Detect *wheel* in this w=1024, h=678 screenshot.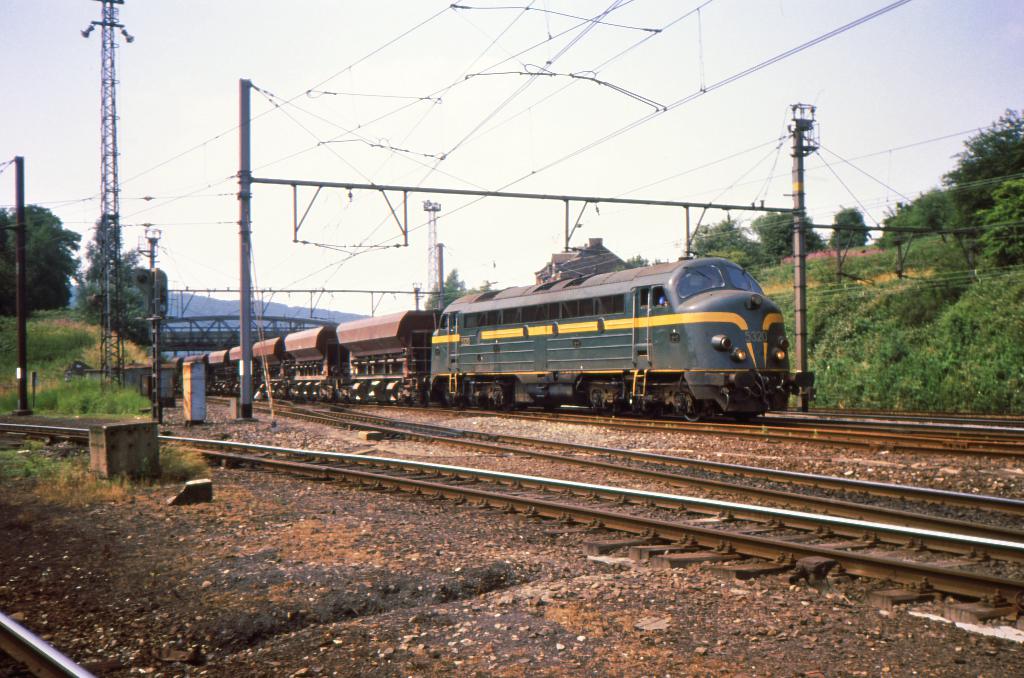
Detection: x1=442, y1=389, x2=458, y2=408.
